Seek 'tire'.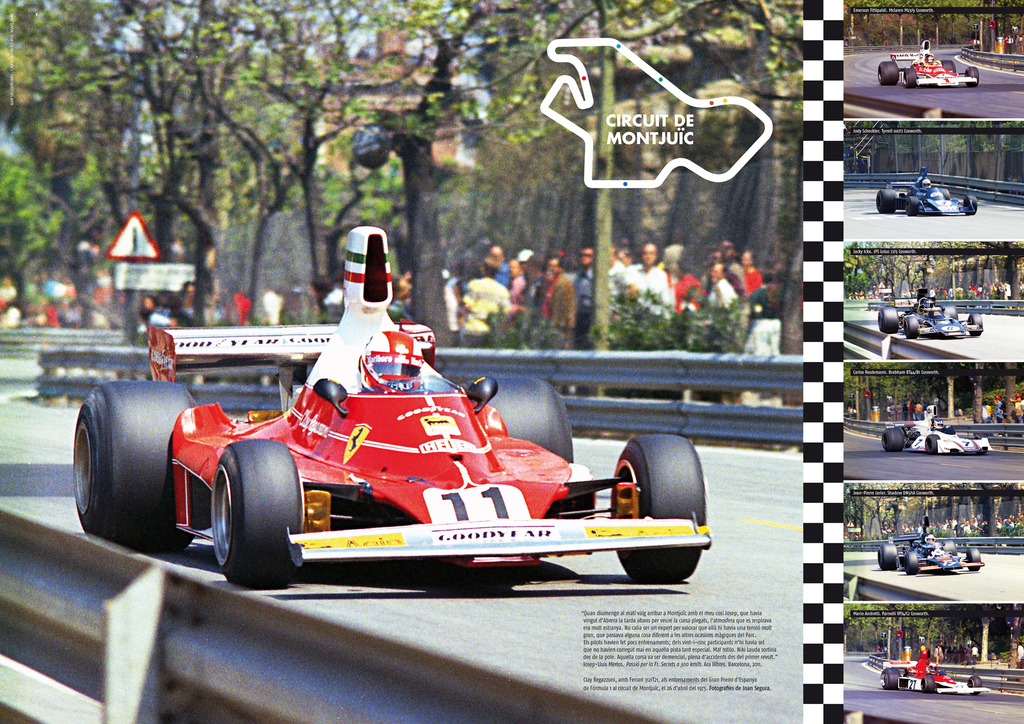
926:439:936:455.
